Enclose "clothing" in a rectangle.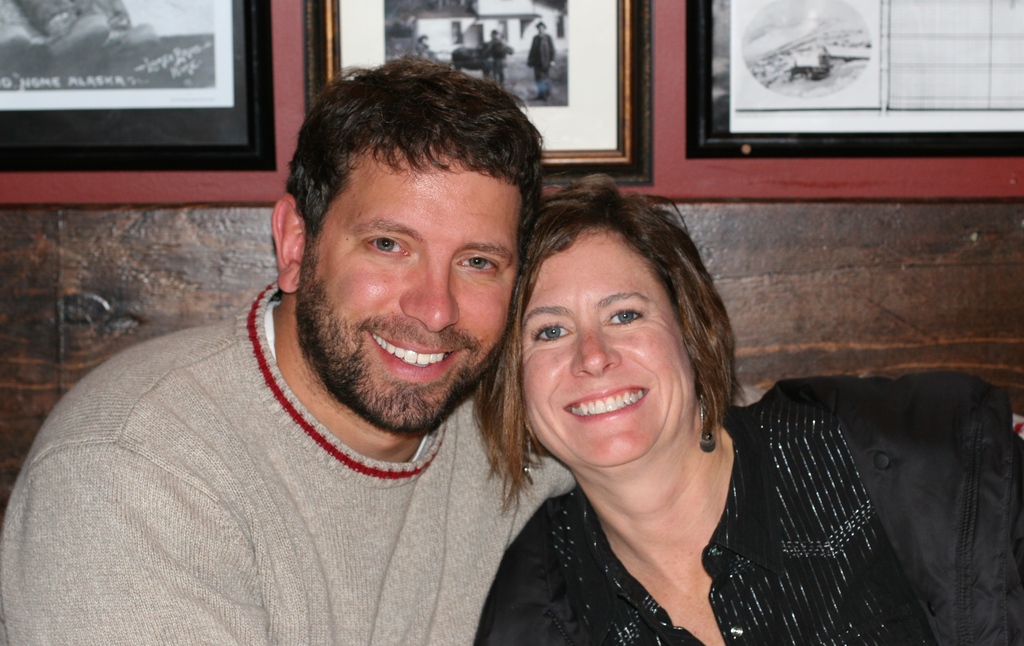
bbox=[416, 42, 438, 63].
